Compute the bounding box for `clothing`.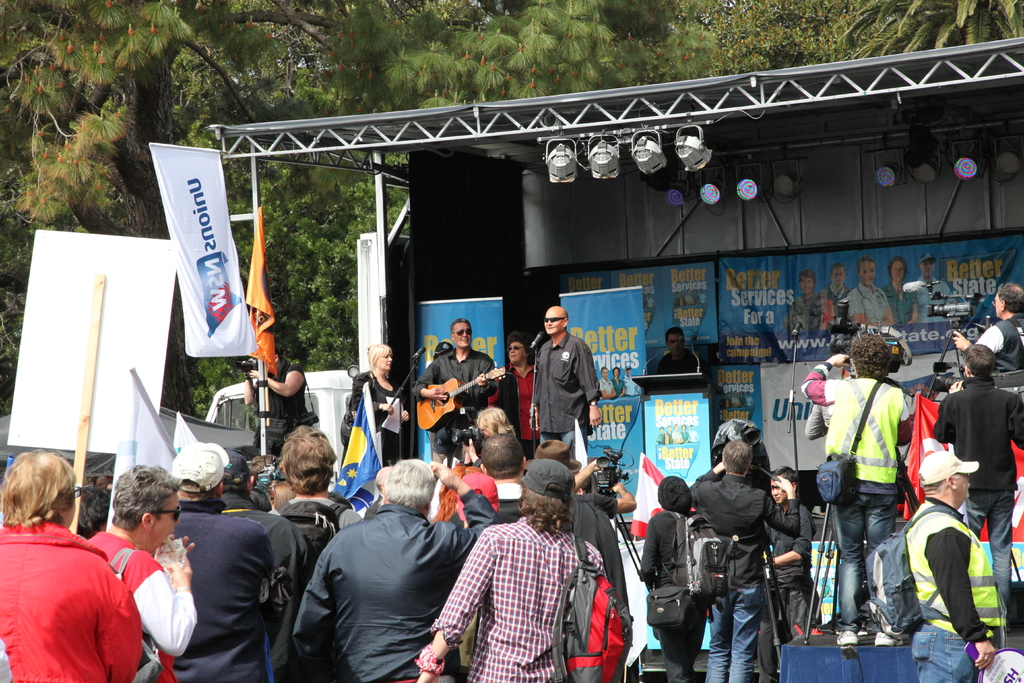
locate(490, 357, 538, 454).
